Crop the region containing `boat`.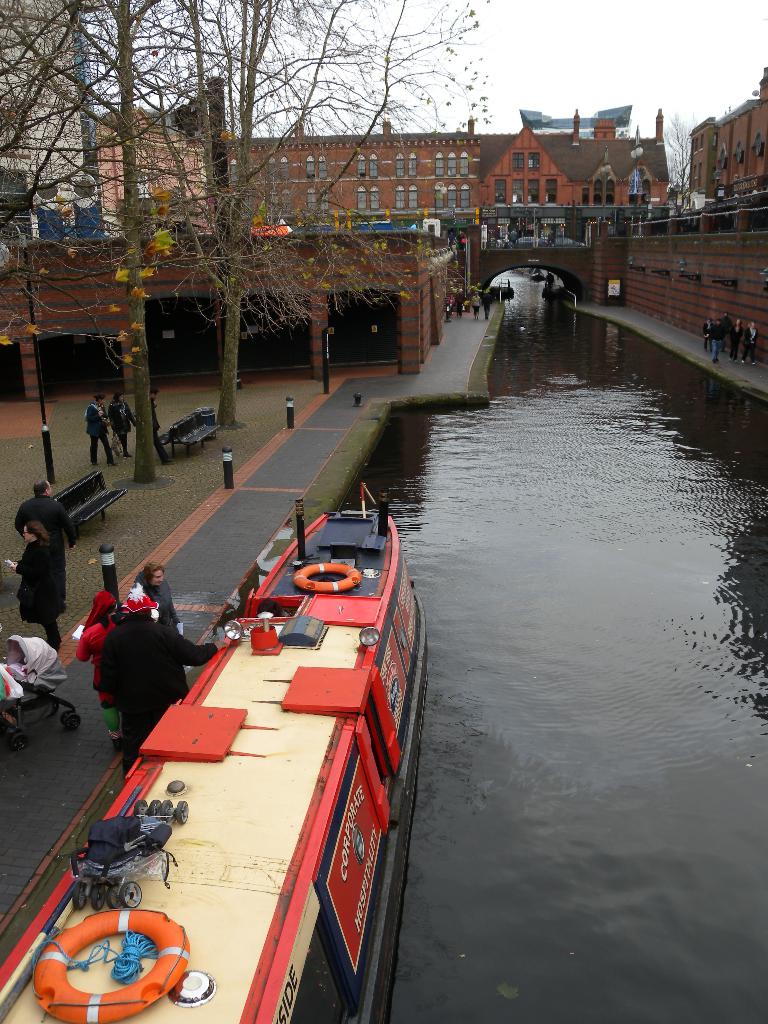
Crop region: bbox=(0, 472, 429, 1023).
